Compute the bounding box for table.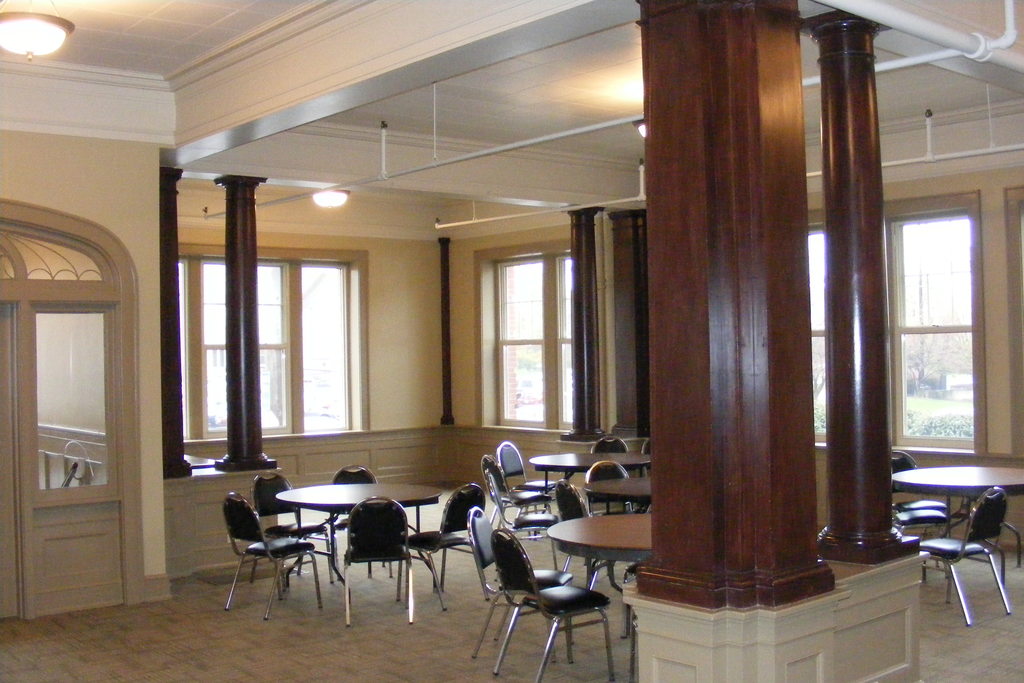
bbox(525, 444, 653, 493).
